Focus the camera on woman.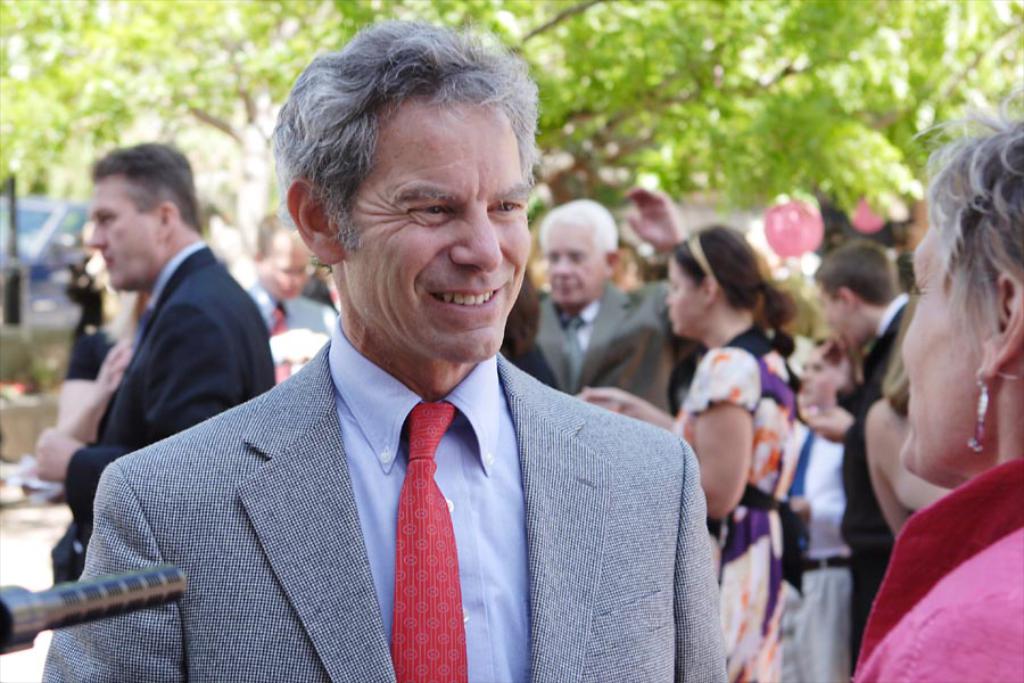
Focus region: <box>817,157,1014,665</box>.
